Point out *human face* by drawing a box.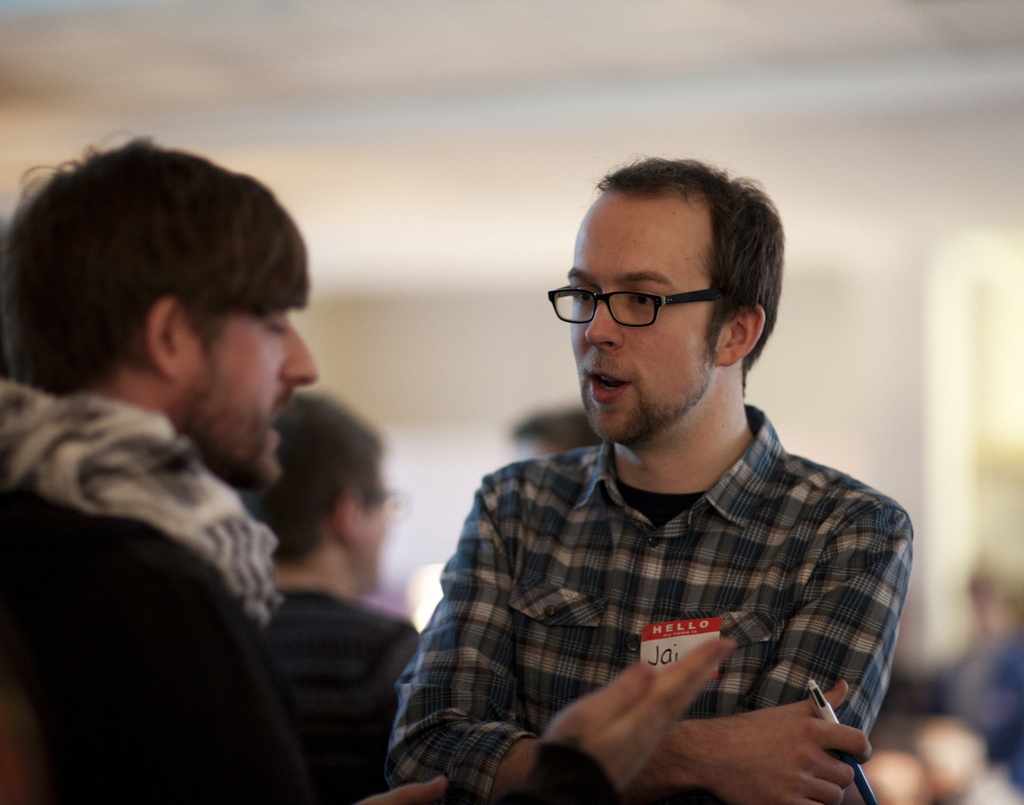
region(571, 199, 710, 448).
